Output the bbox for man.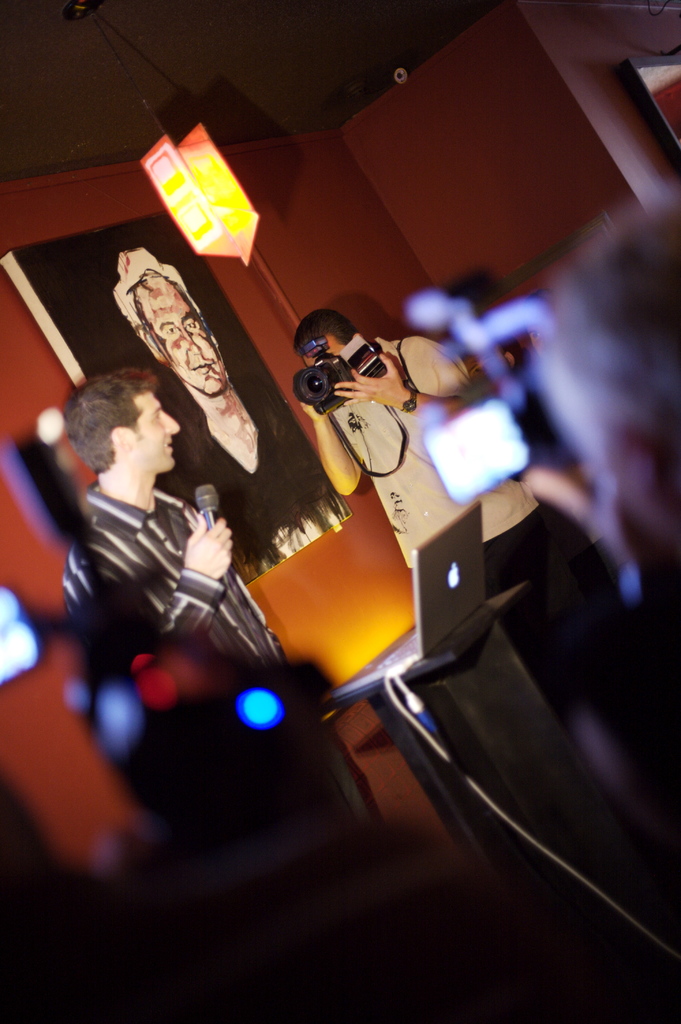
crop(52, 366, 382, 820).
